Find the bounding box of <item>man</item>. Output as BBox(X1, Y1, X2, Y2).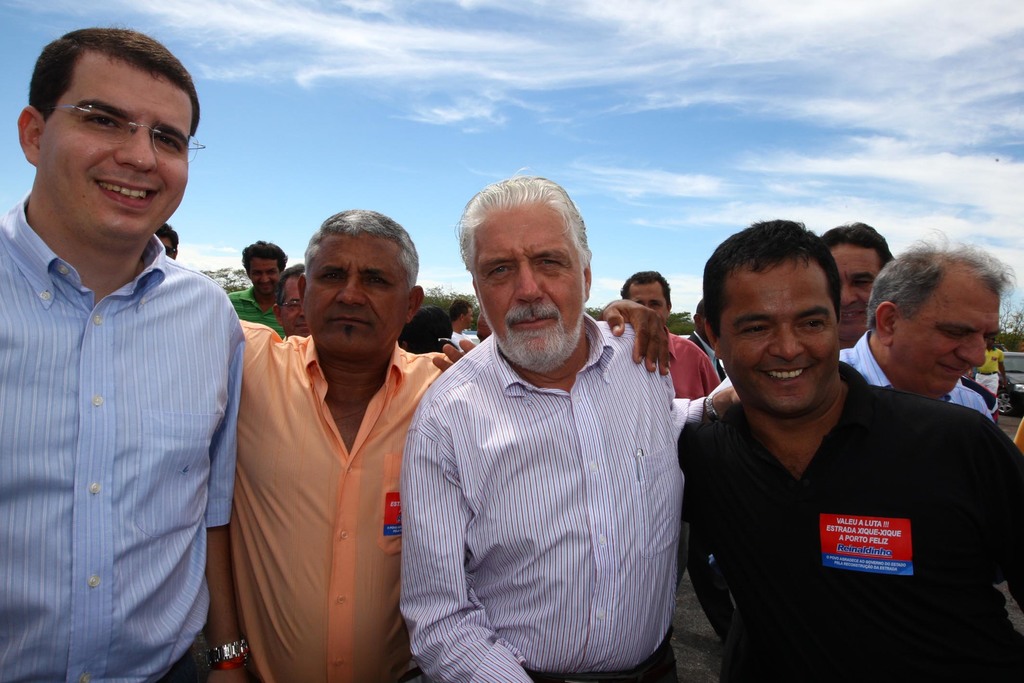
BBox(399, 171, 745, 682).
